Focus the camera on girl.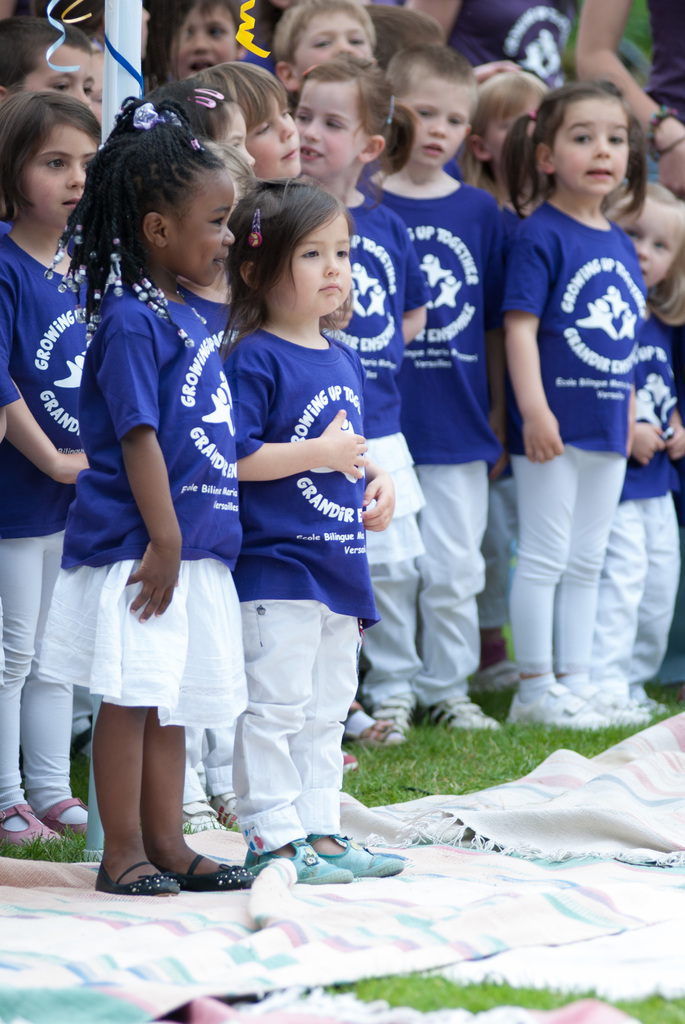
Focus region: rect(601, 174, 684, 710).
